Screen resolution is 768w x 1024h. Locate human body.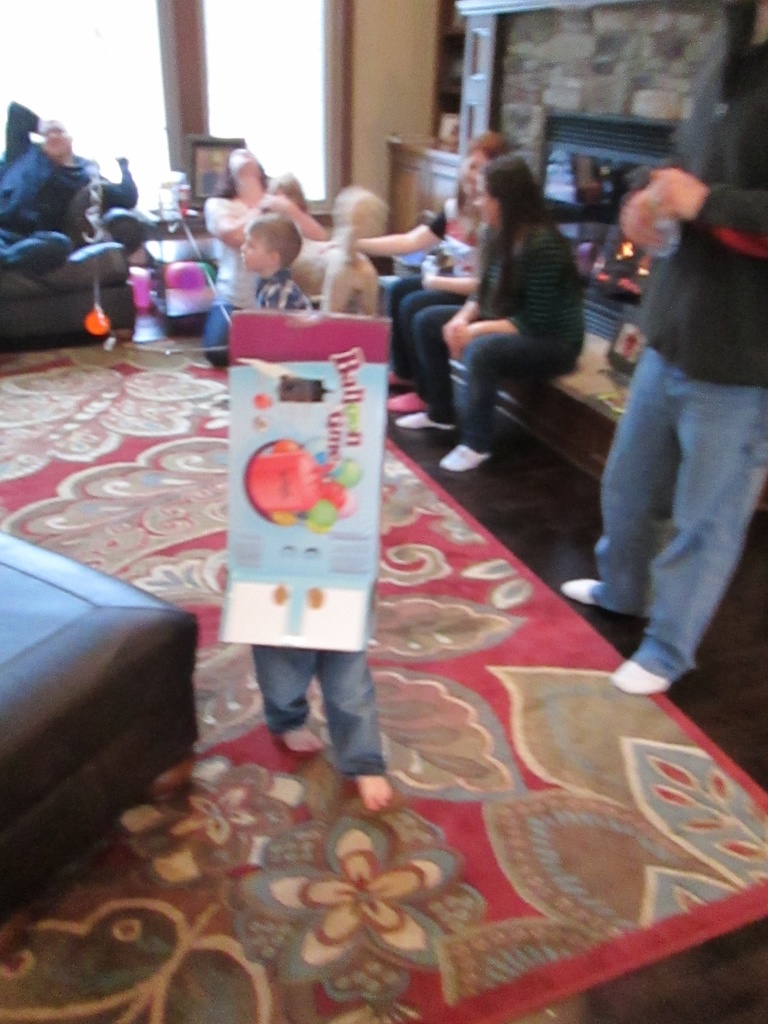
bbox=[259, 268, 324, 317].
